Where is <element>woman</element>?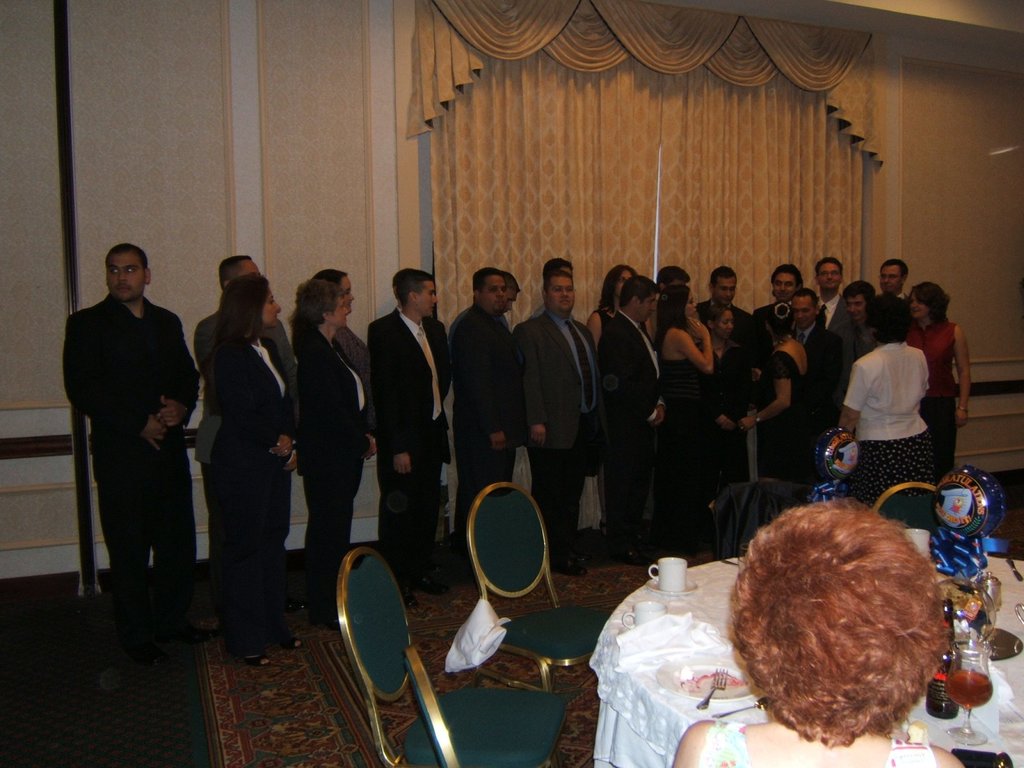
bbox=[200, 271, 298, 668].
